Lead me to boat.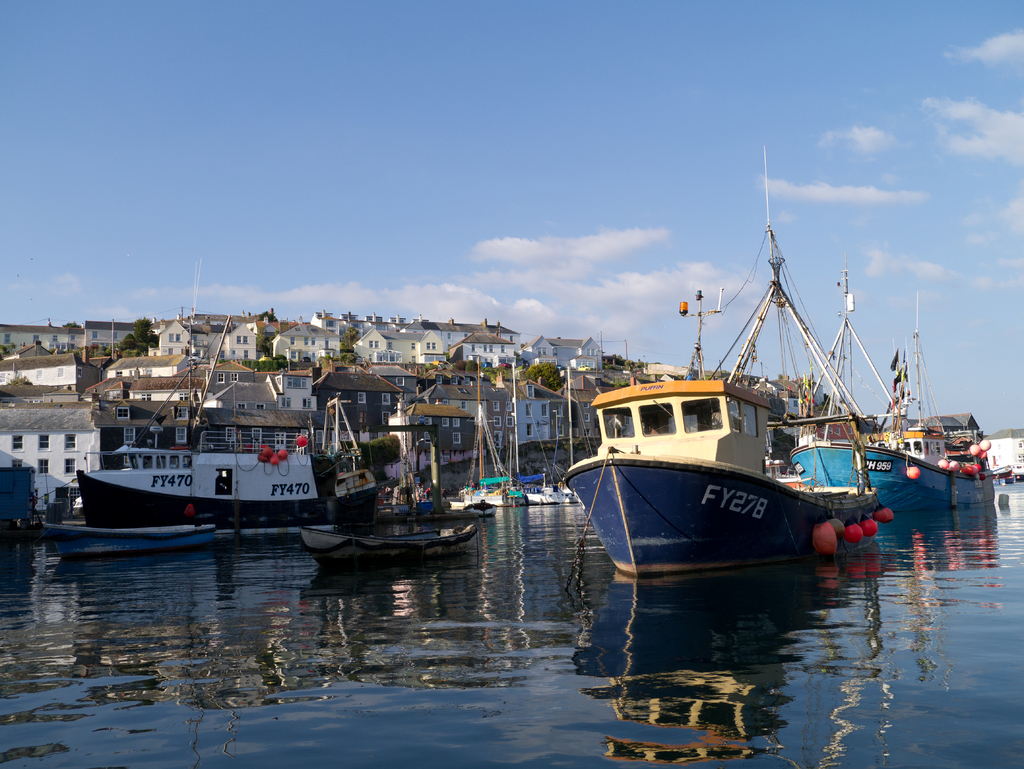
Lead to {"left": 383, "top": 412, "right": 442, "bottom": 515}.
